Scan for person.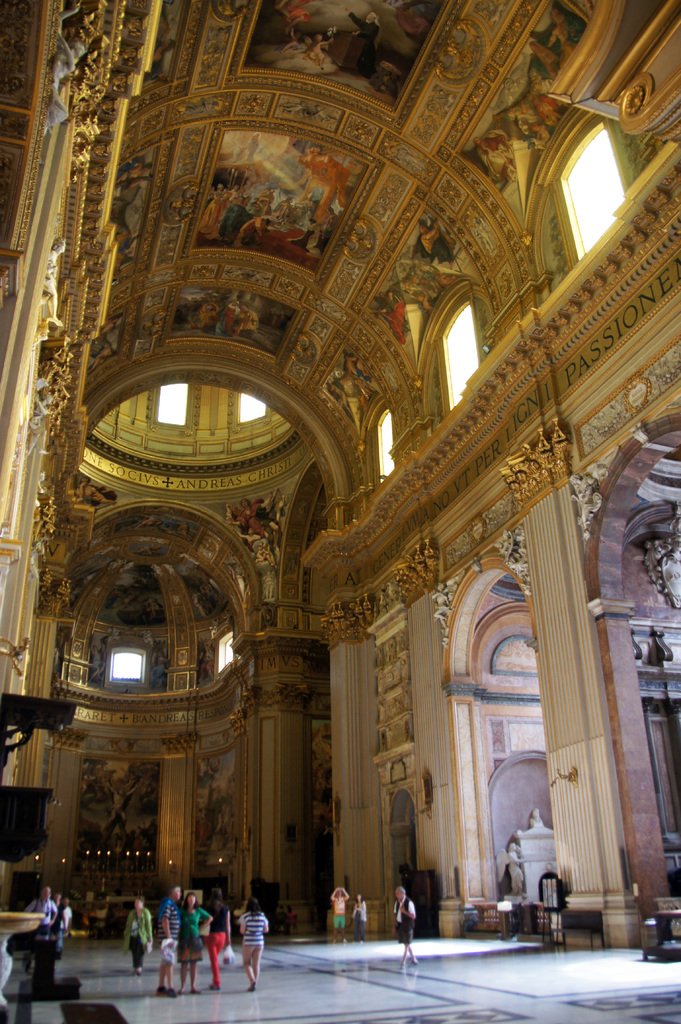
Scan result: x1=61, y1=900, x2=70, y2=947.
